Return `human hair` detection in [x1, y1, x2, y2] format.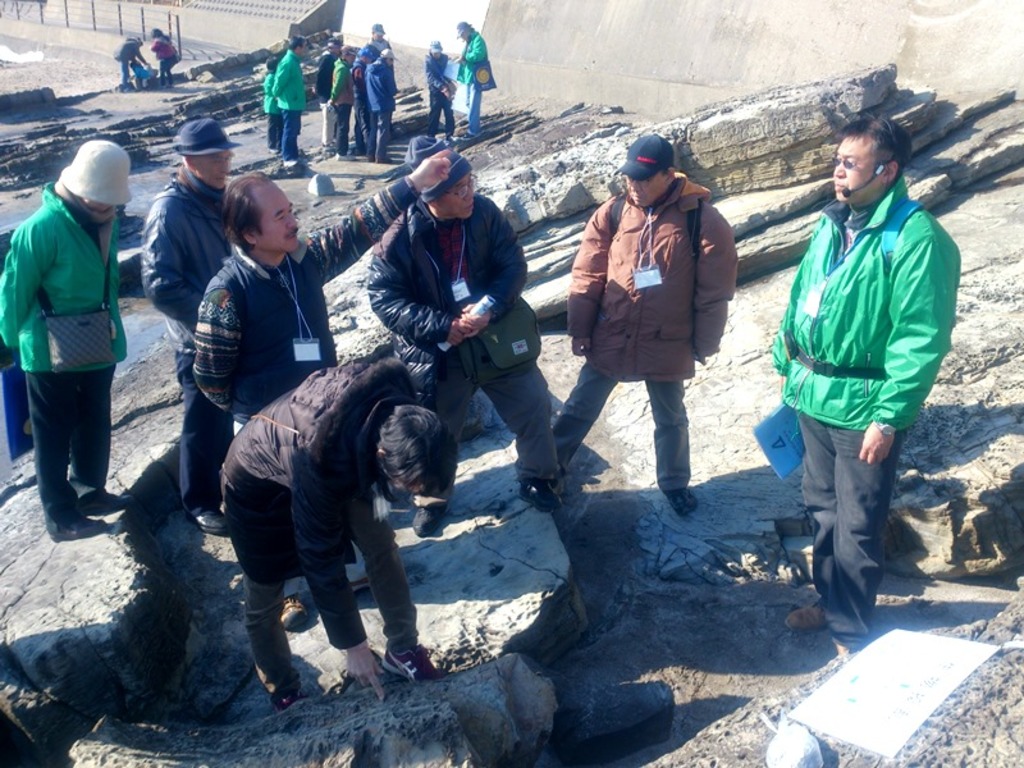
[844, 115, 914, 184].
